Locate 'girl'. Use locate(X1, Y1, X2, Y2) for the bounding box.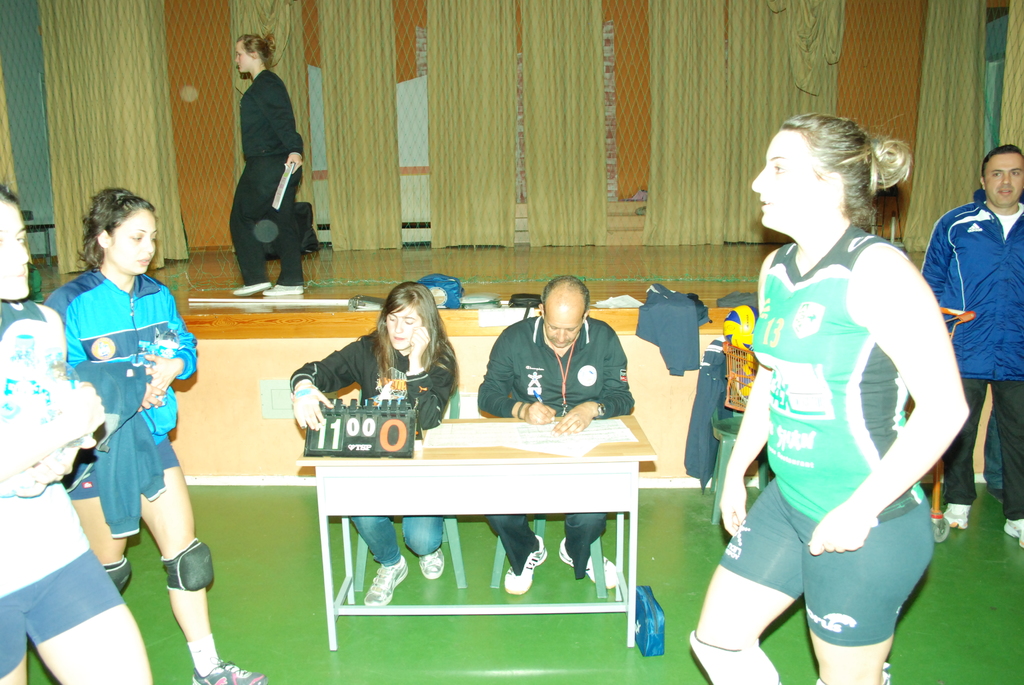
locate(0, 182, 154, 684).
